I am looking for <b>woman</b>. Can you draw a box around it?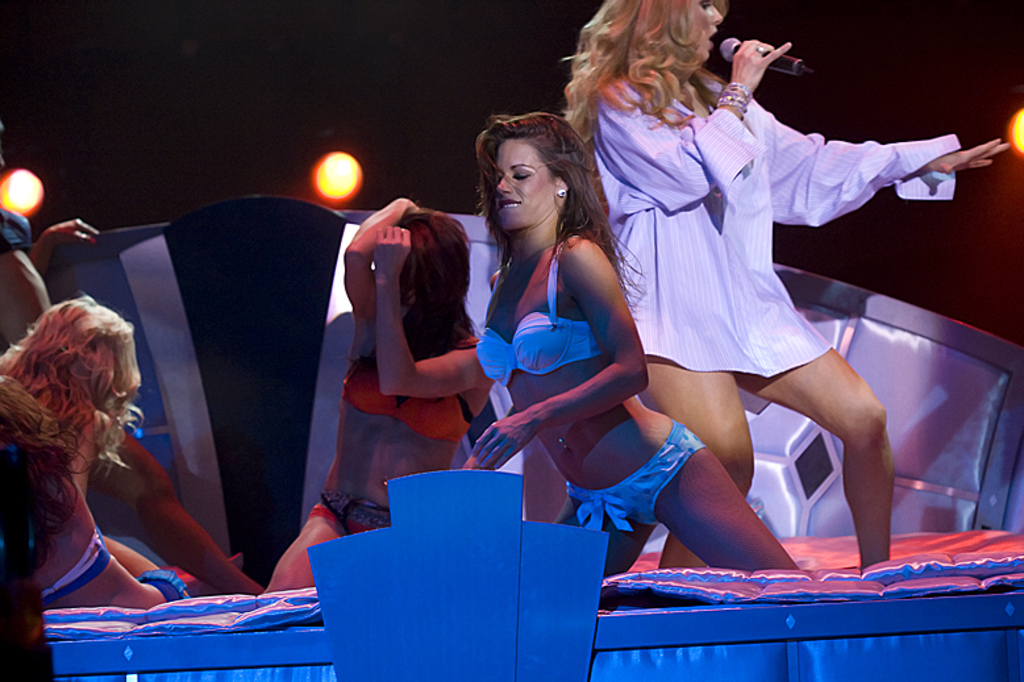
Sure, the bounding box is [463,107,806,579].
